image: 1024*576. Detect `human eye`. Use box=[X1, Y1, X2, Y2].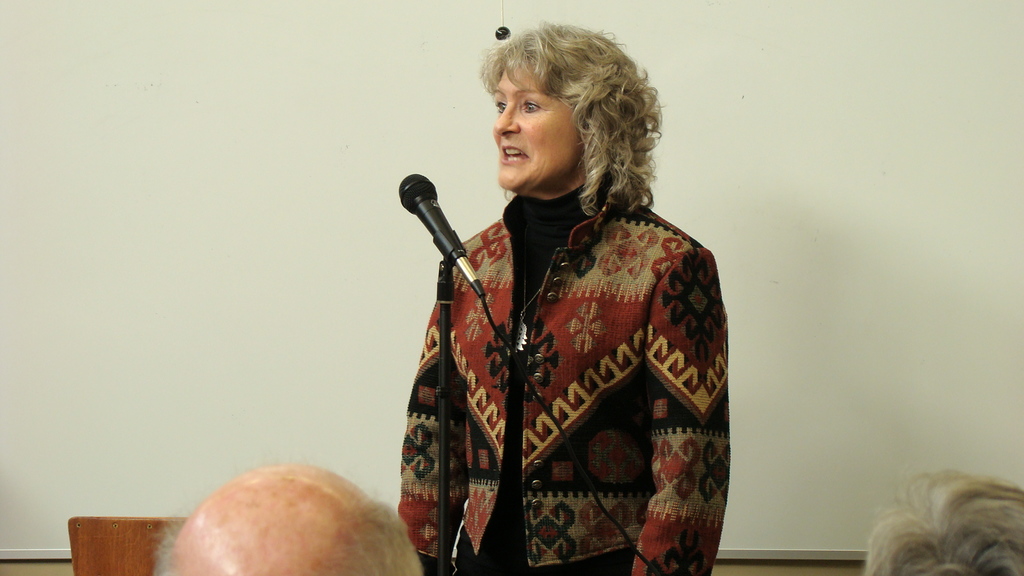
box=[518, 95, 549, 117].
